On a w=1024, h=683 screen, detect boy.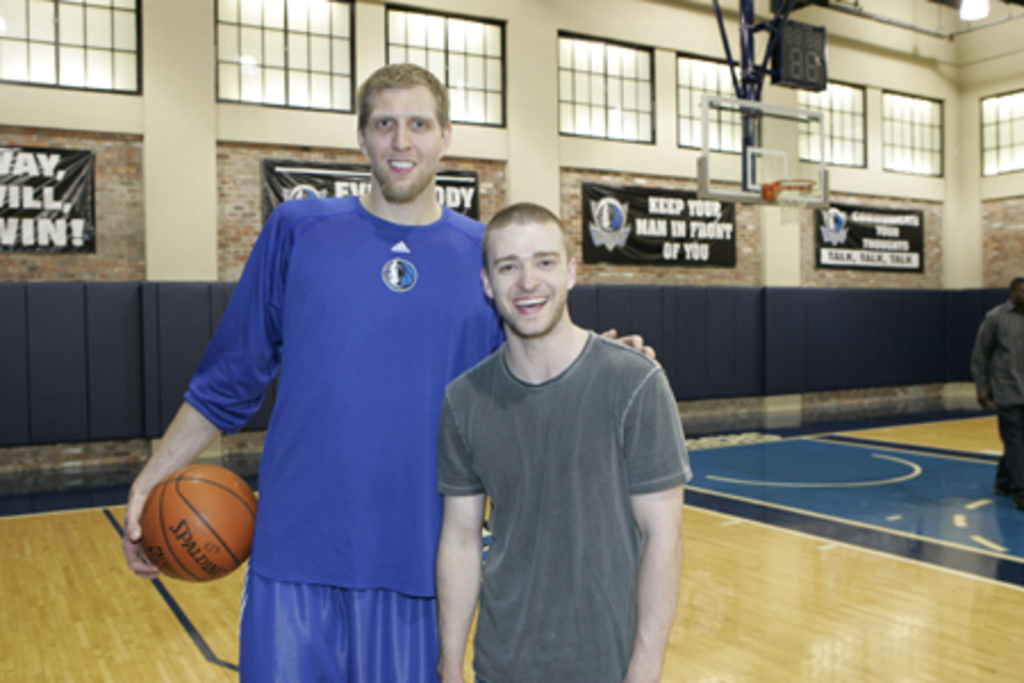
region(428, 200, 694, 681).
